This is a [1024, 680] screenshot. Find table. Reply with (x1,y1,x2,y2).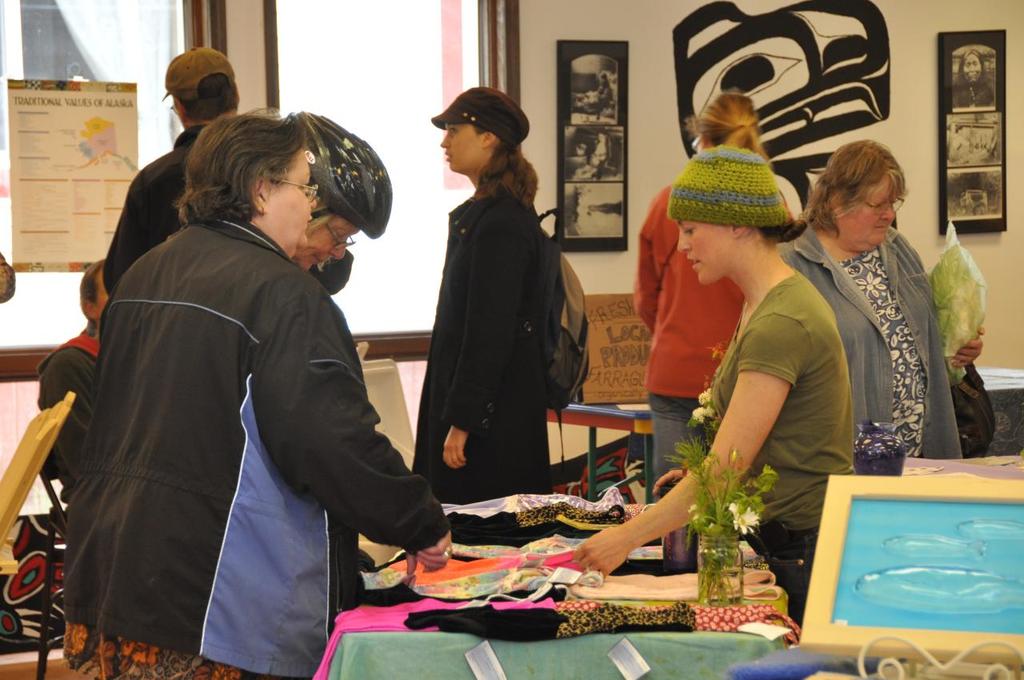
(314,489,788,679).
